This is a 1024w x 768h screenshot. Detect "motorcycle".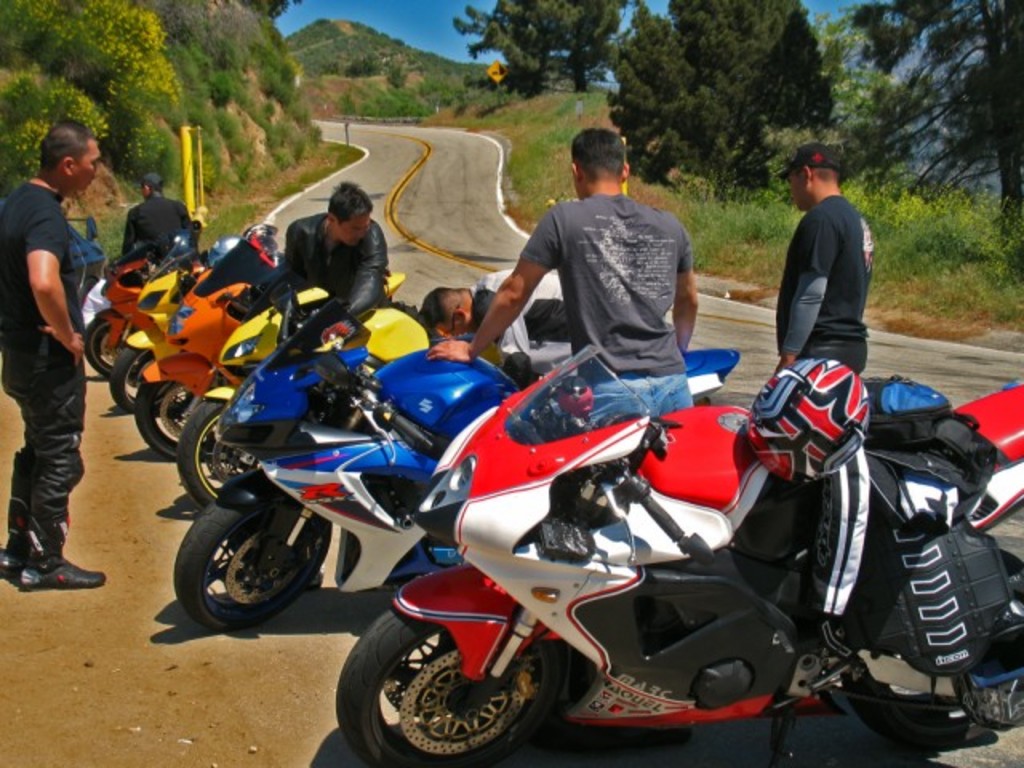
pyautogui.locateOnScreen(126, 226, 283, 464).
